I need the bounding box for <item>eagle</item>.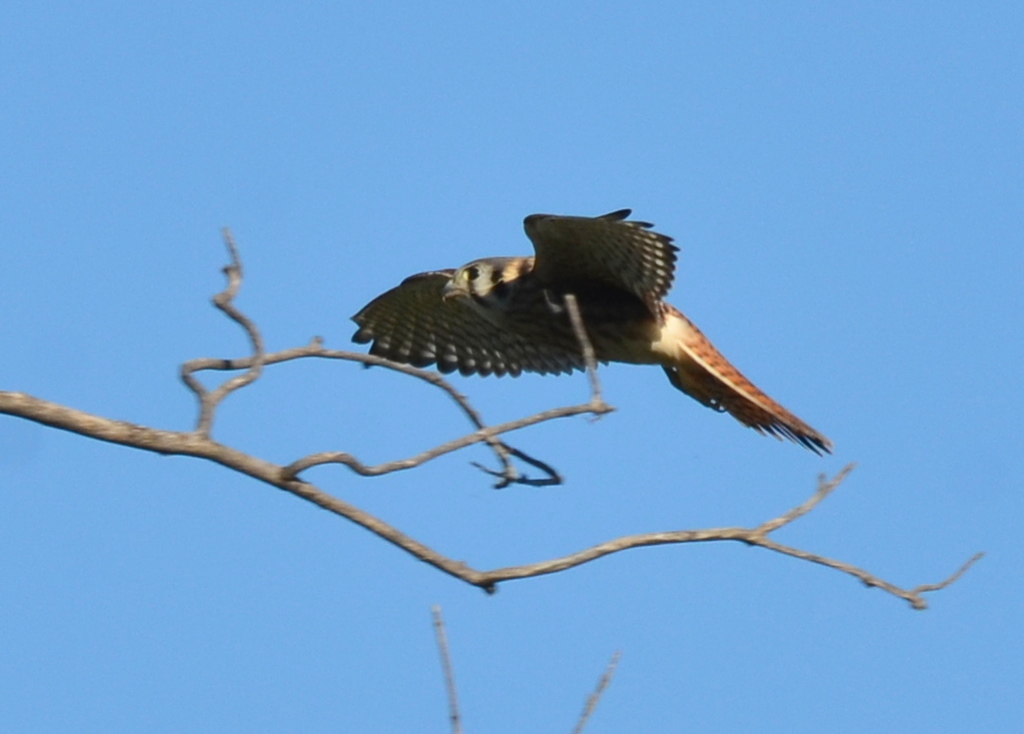
Here it is: 345 200 842 463.
